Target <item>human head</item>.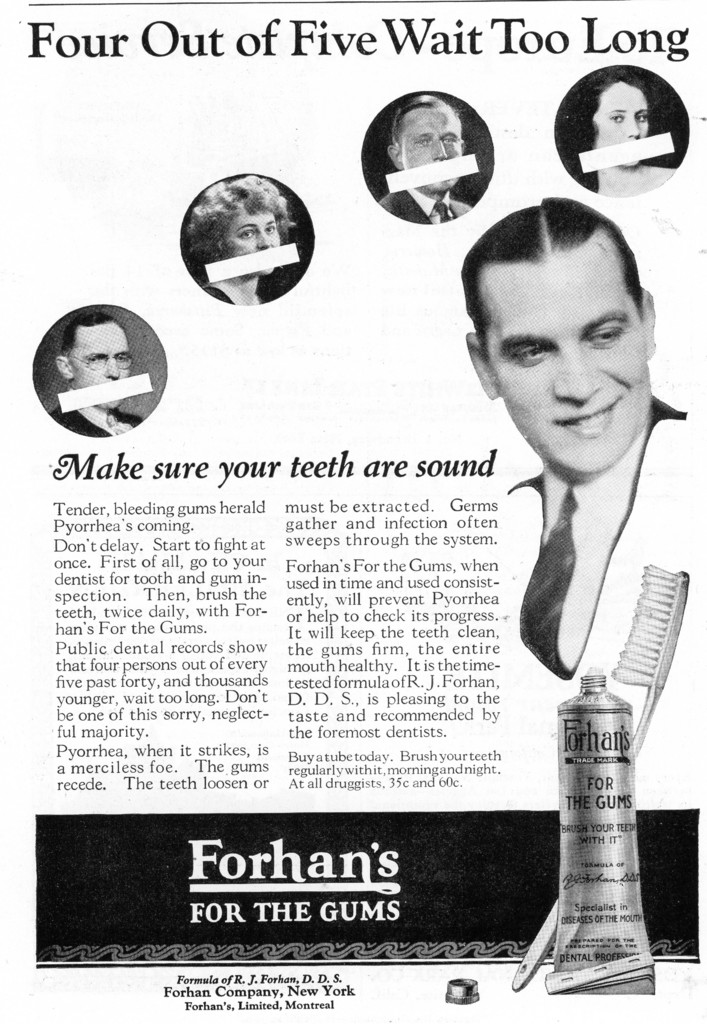
Target region: 455/181/688/470.
